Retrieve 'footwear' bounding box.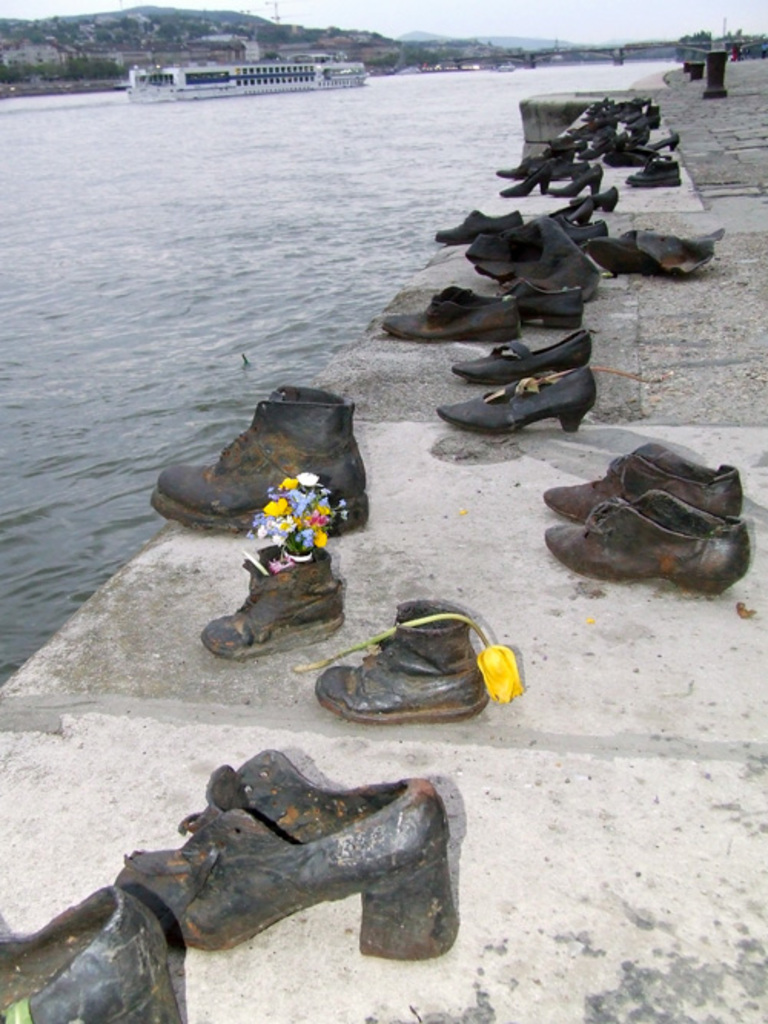
Bounding box: locate(625, 158, 684, 186).
